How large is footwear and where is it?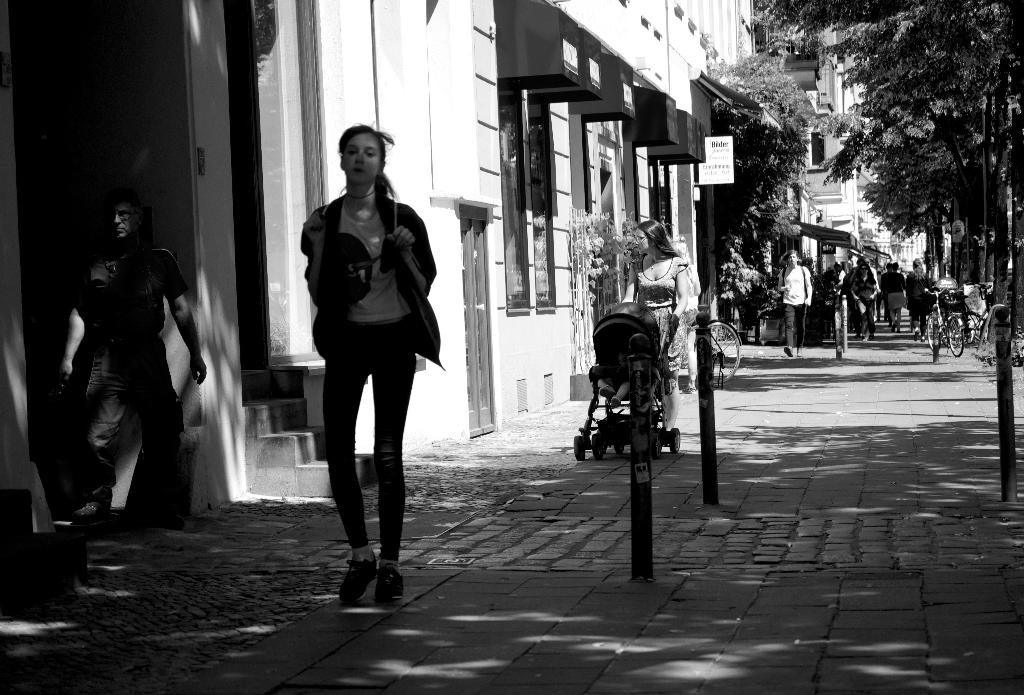
Bounding box: <region>156, 514, 188, 536</region>.
